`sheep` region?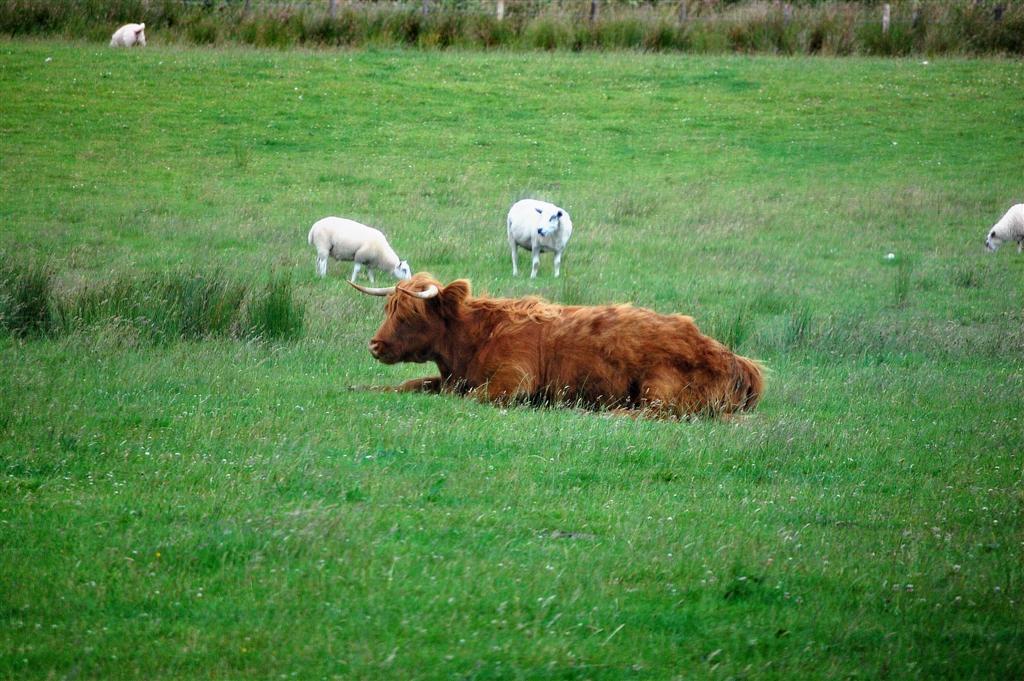
{"x1": 503, "y1": 199, "x2": 573, "y2": 280}
